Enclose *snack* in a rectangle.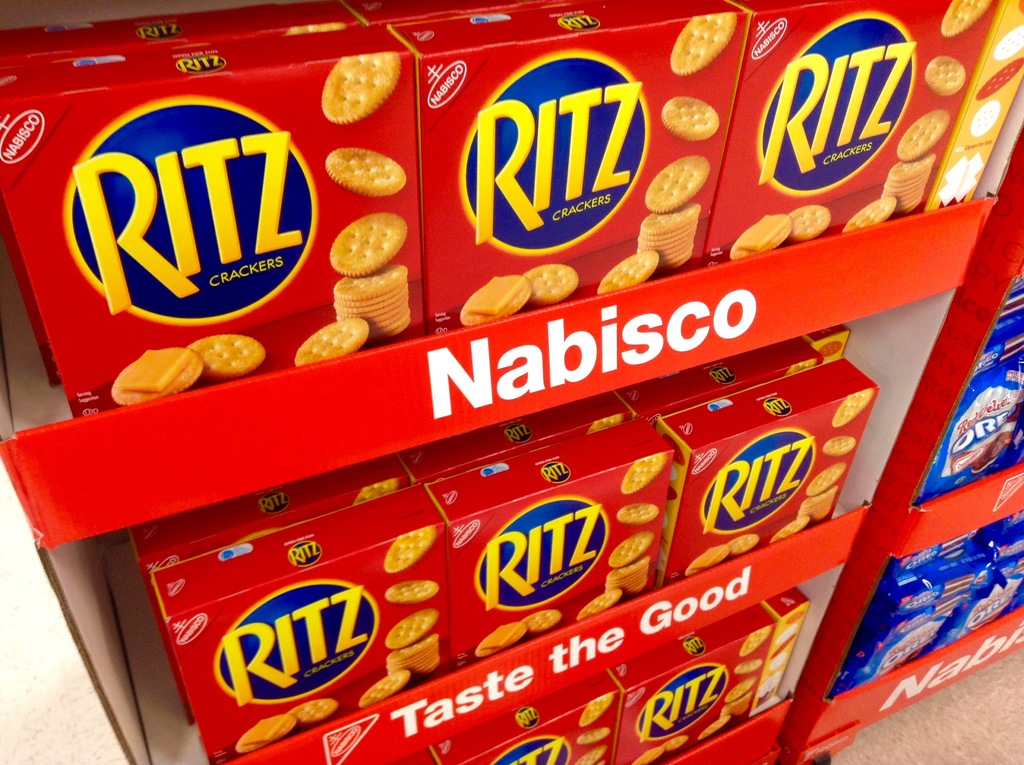
186:334:258:387.
